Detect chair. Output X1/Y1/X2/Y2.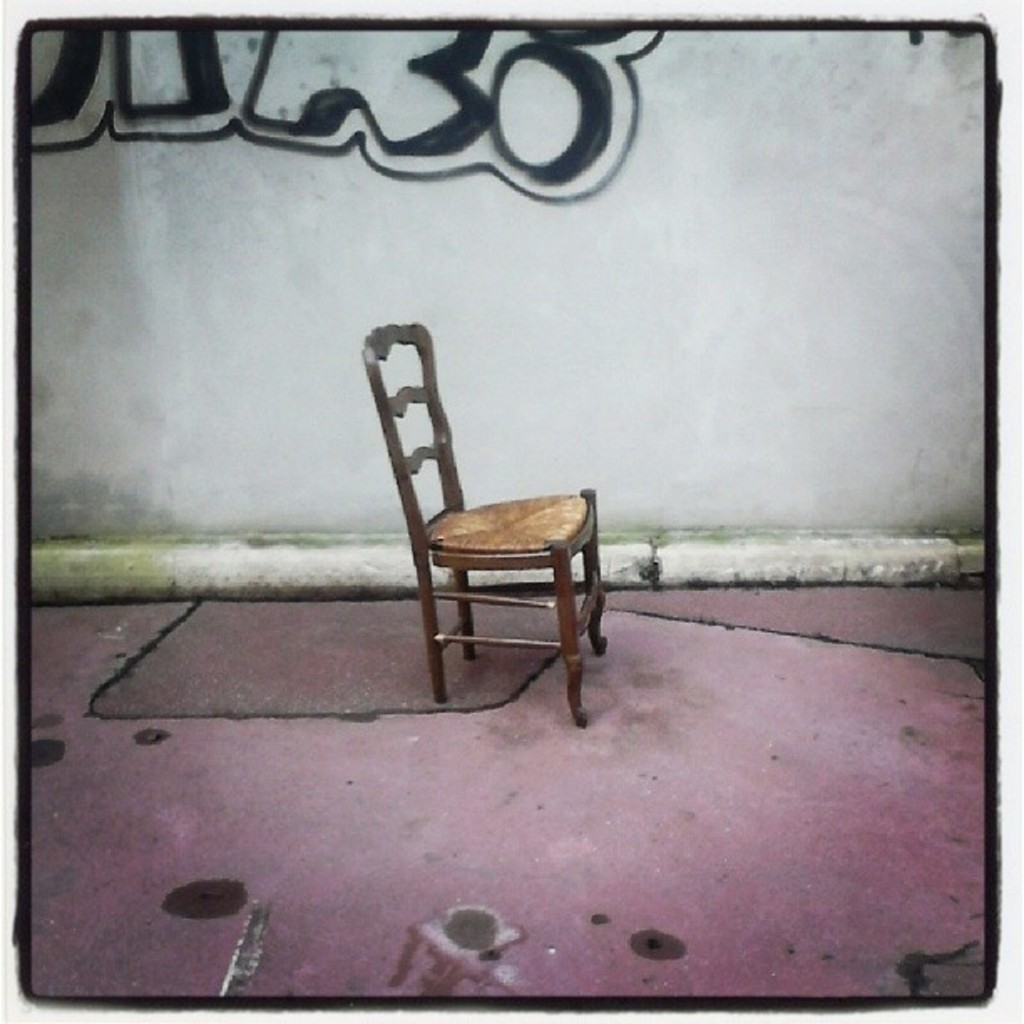
361/315/606/718.
